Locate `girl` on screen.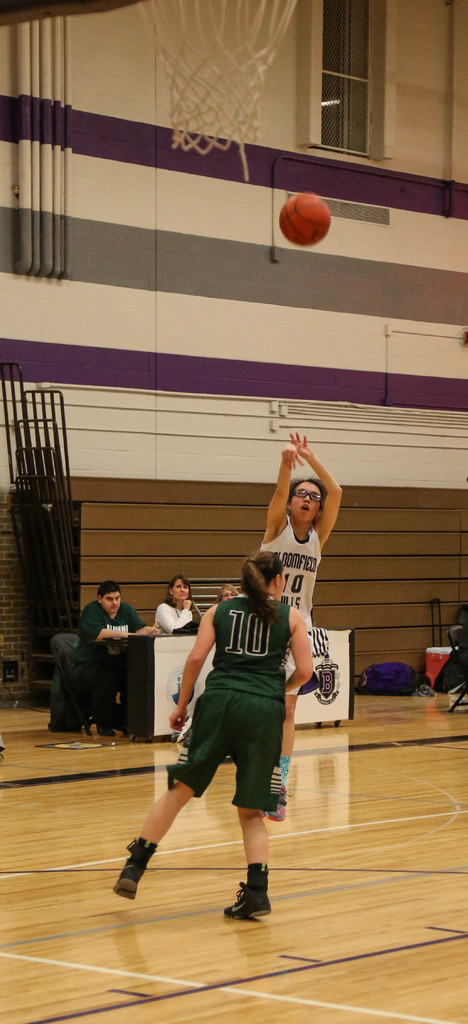
On screen at (106,547,323,924).
